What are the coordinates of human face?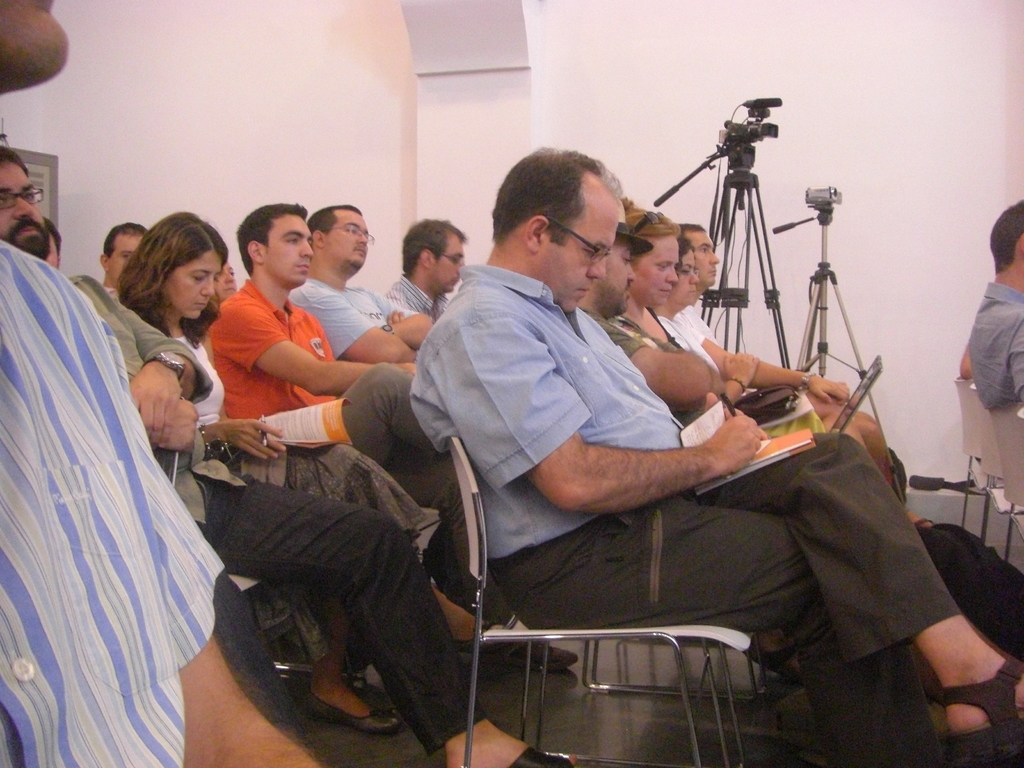
x1=107, y1=237, x2=141, y2=283.
